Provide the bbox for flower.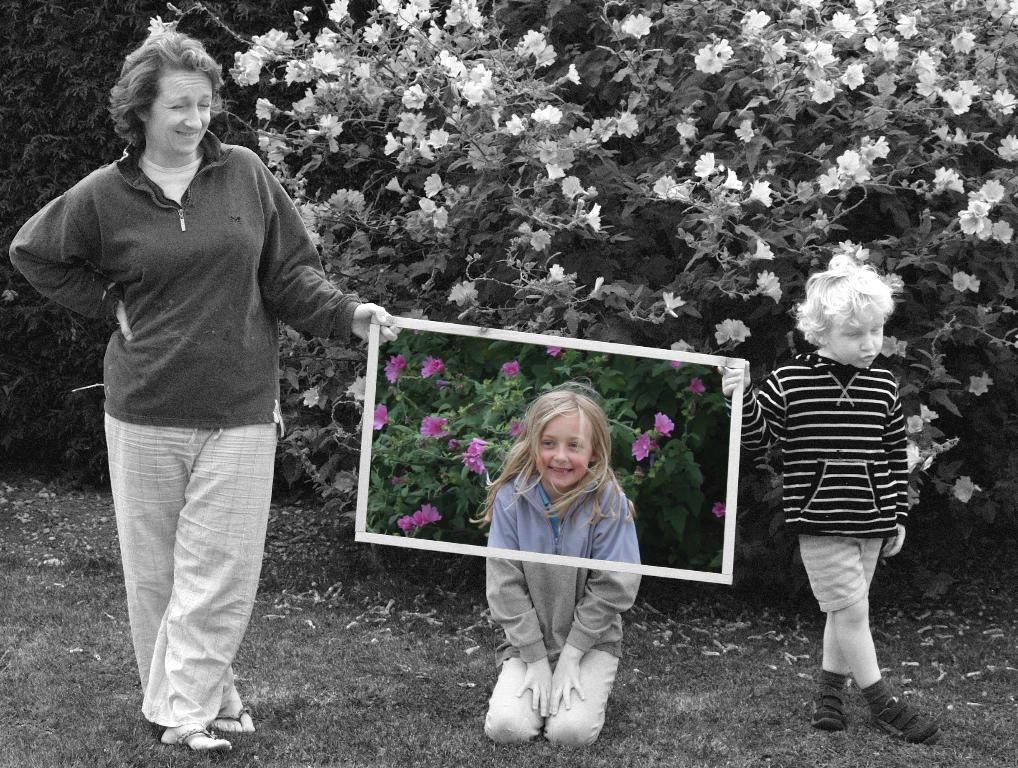
x1=749, y1=180, x2=774, y2=206.
